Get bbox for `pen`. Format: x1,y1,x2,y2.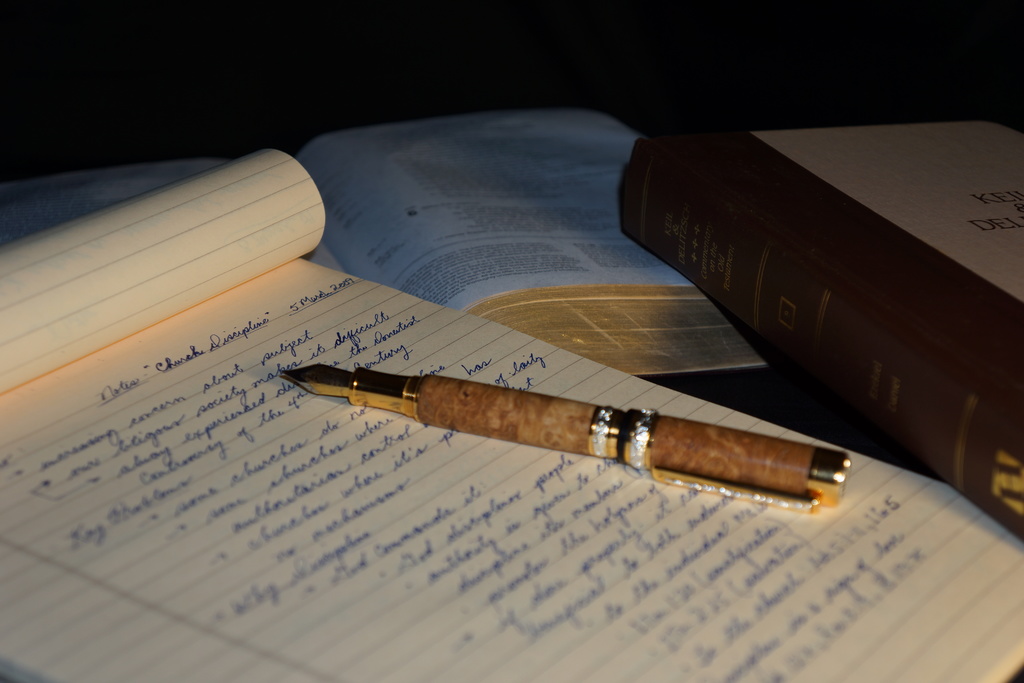
257,359,851,513.
